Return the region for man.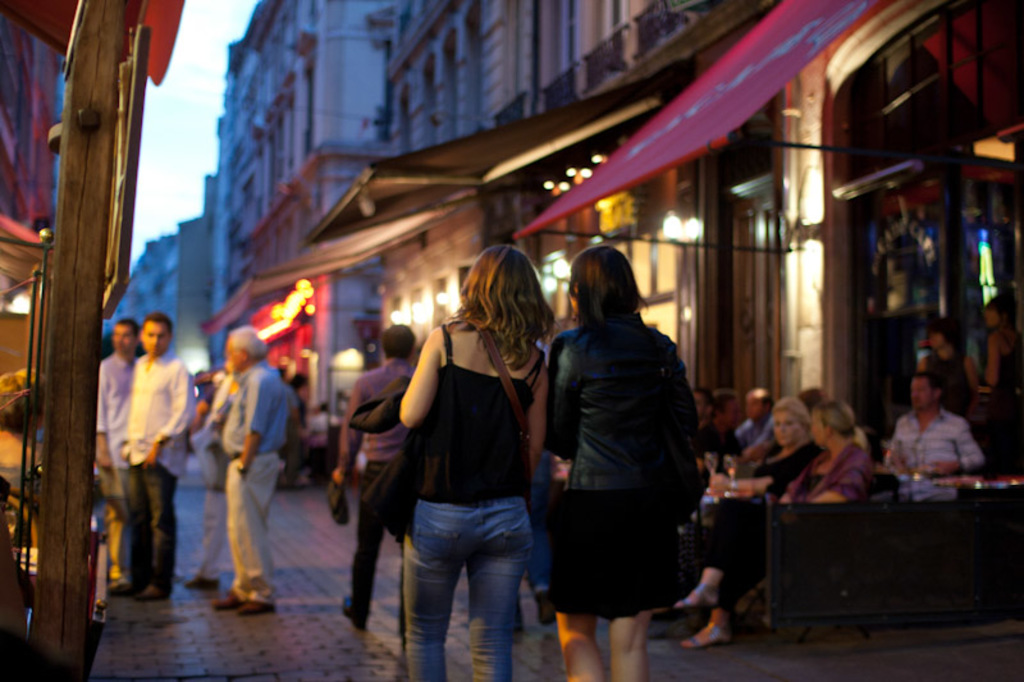
{"x1": 876, "y1": 376, "x2": 984, "y2": 507}.
